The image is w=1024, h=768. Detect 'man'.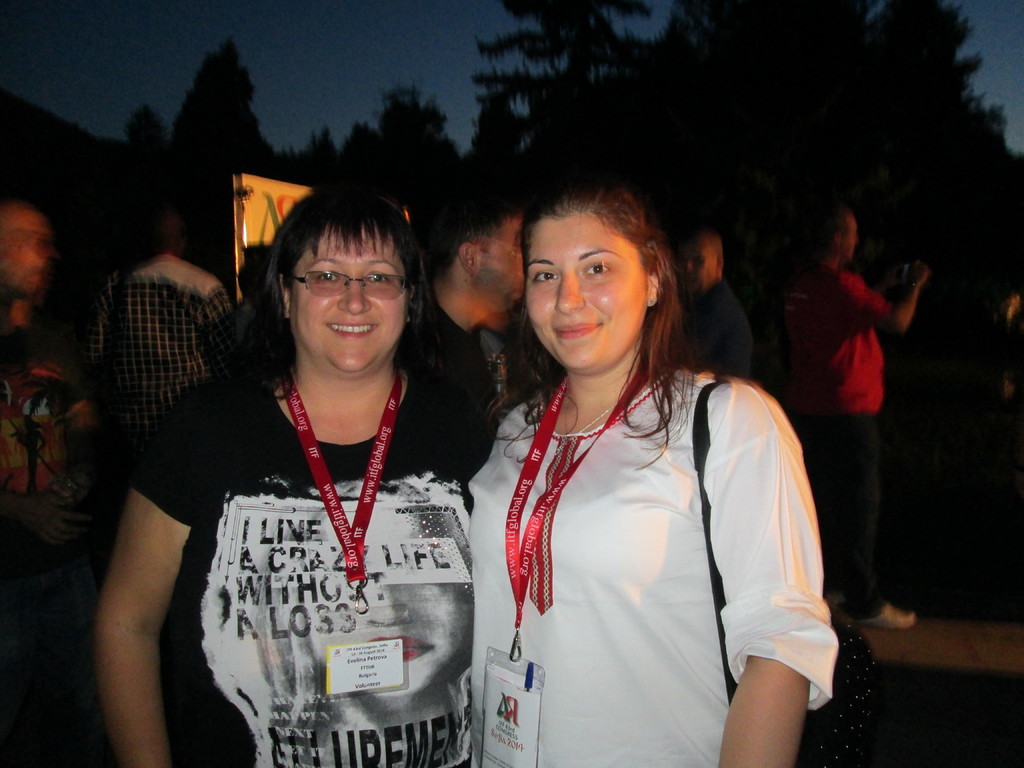
Detection: 0:186:127:767.
